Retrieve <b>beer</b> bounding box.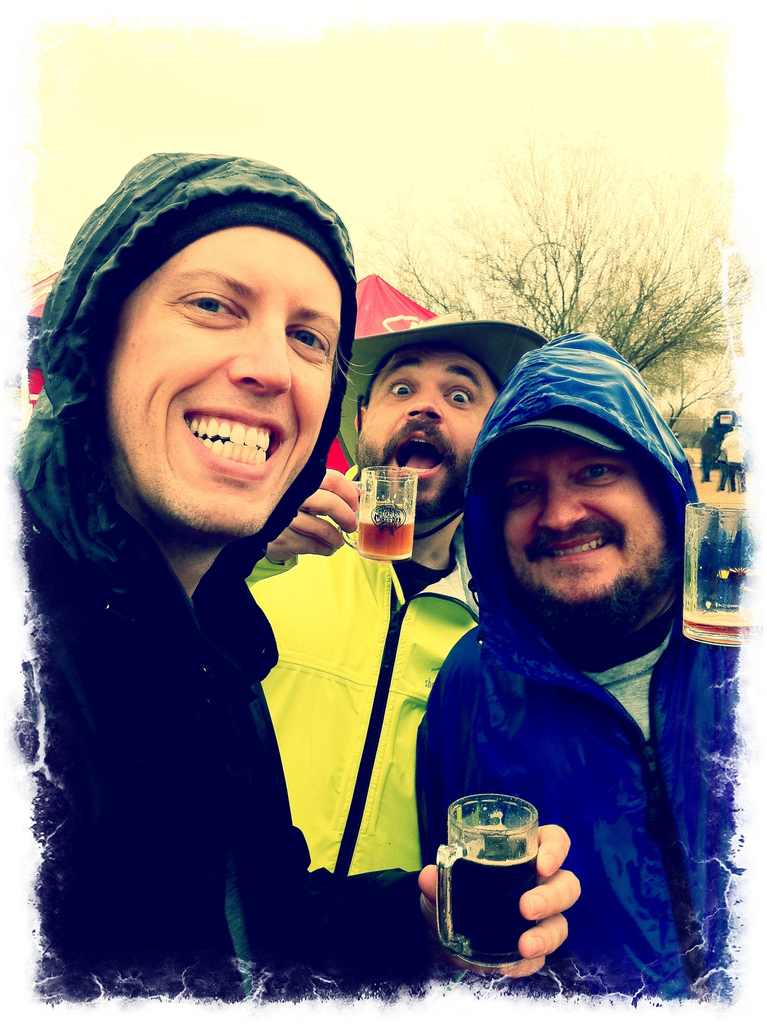
Bounding box: bbox=(354, 503, 414, 561).
